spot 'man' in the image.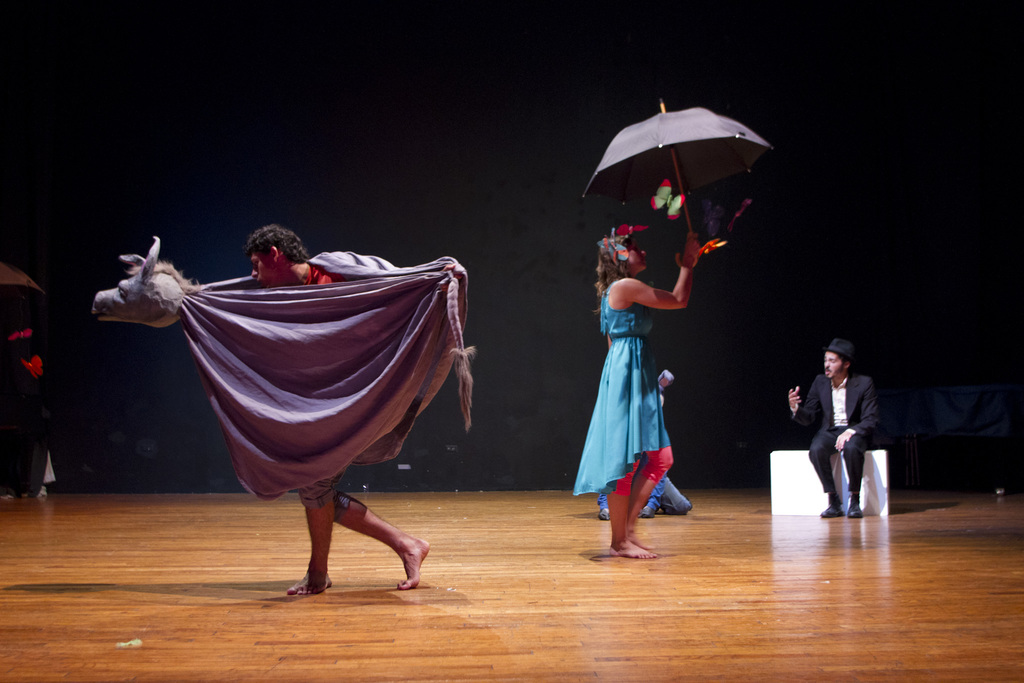
'man' found at region(796, 334, 897, 521).
